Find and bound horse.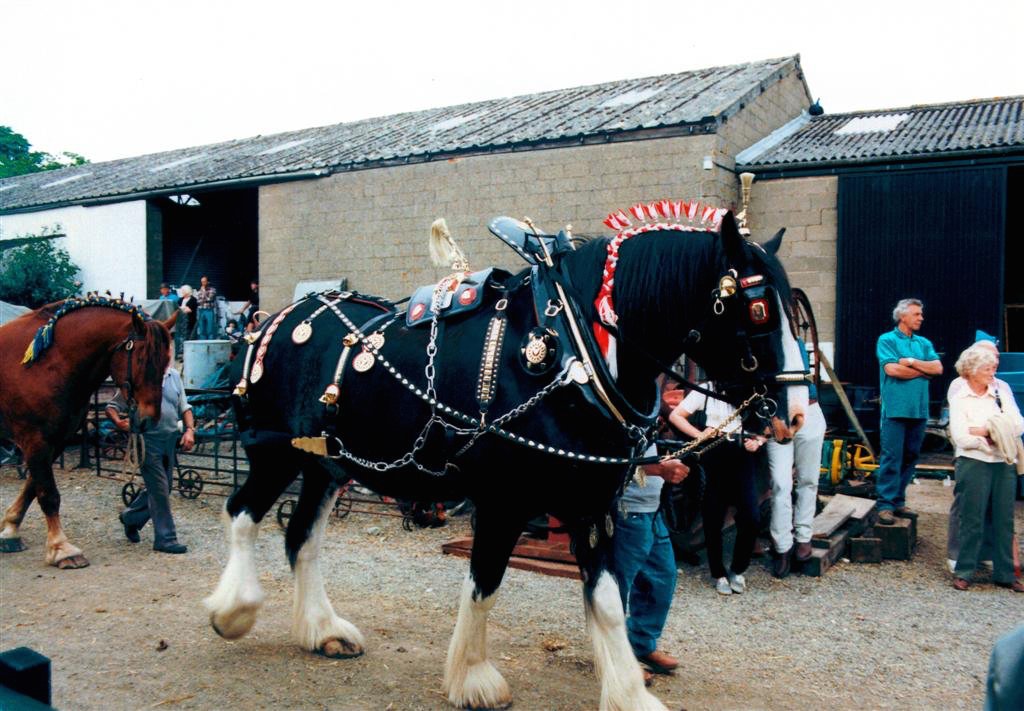
Bound: x1=202 y1=209 x2=797 y2=710.
